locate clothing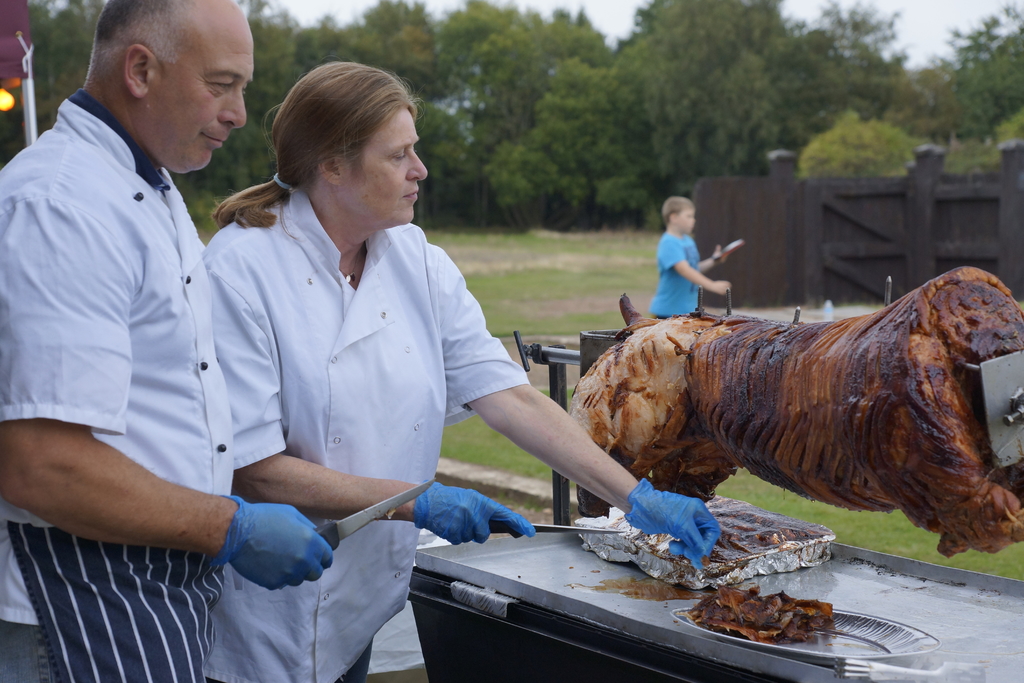
left=649, top=231, right=699, bottom=316
